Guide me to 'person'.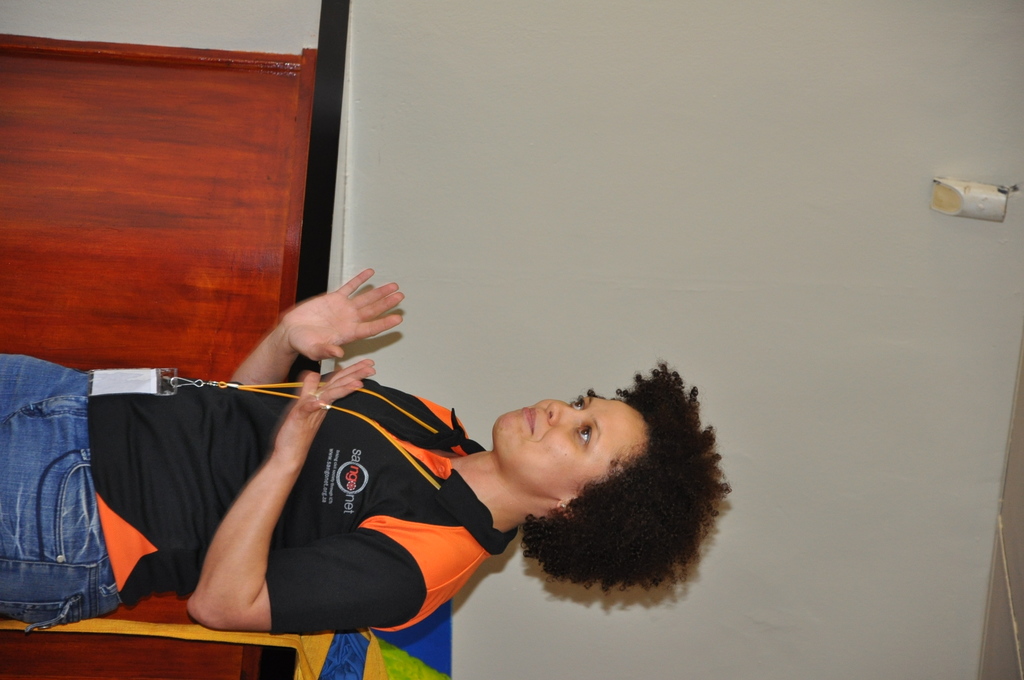
Guidance: box(0, 268, 730, 632).
